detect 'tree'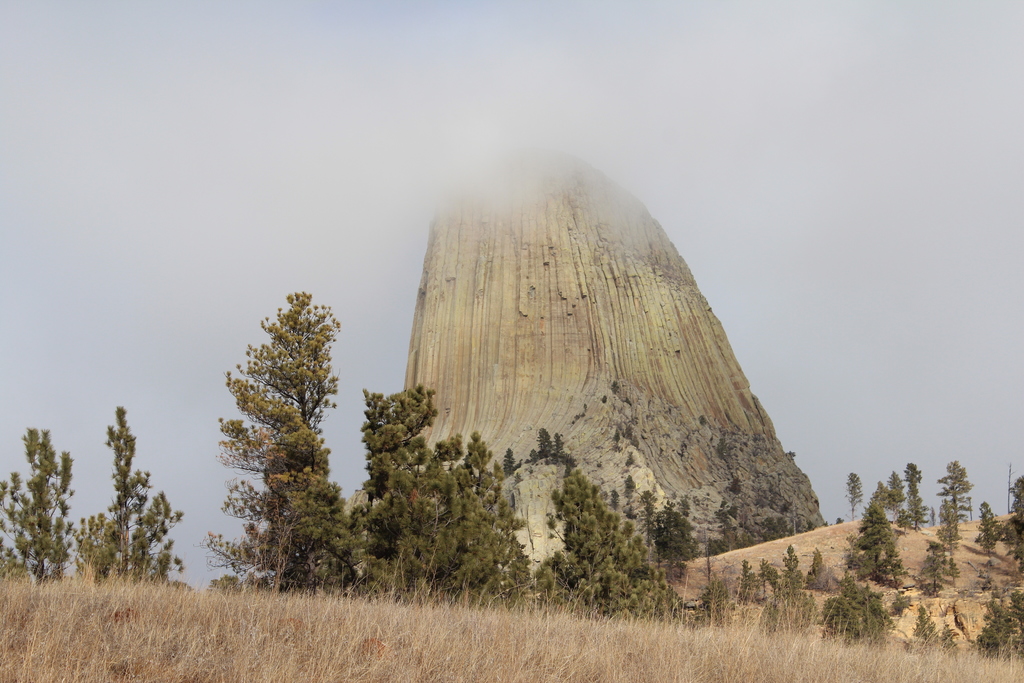
select_region(972, 589, 1023, 665)
